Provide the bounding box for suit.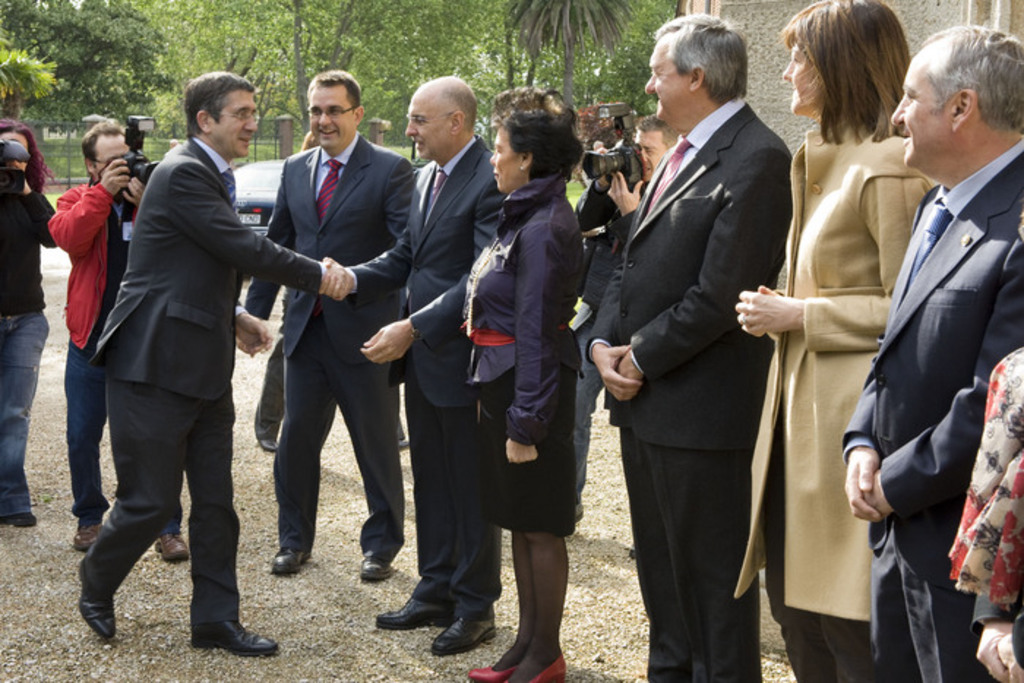
{"x1": 851, "y1": 31, "x2": 1015, "y2": 660}.
